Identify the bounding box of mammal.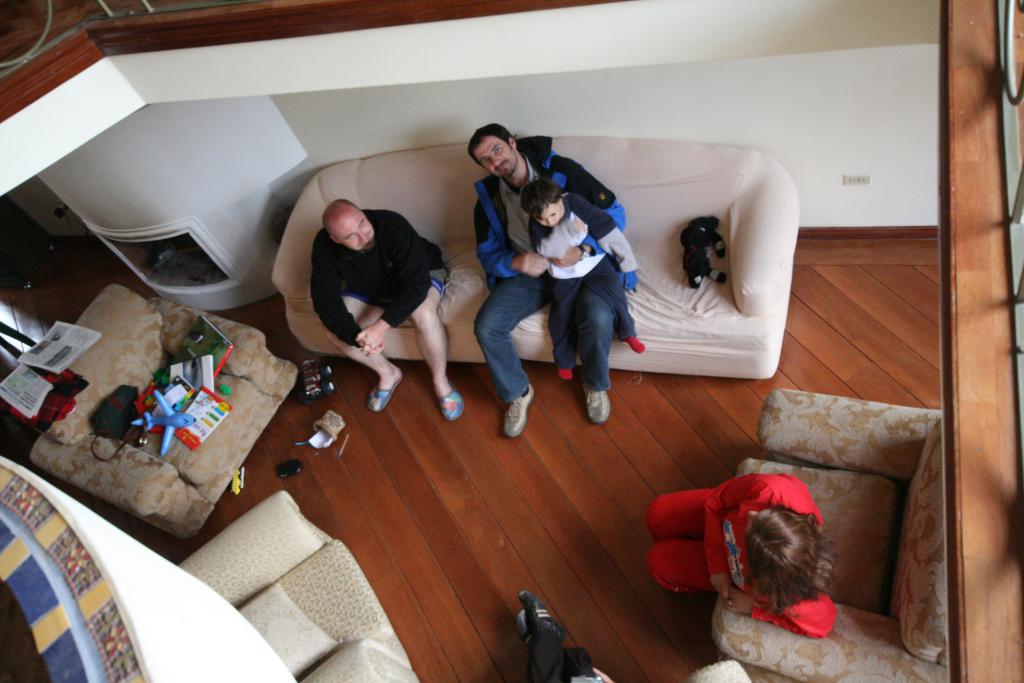
(530, 179, 644, 380).
